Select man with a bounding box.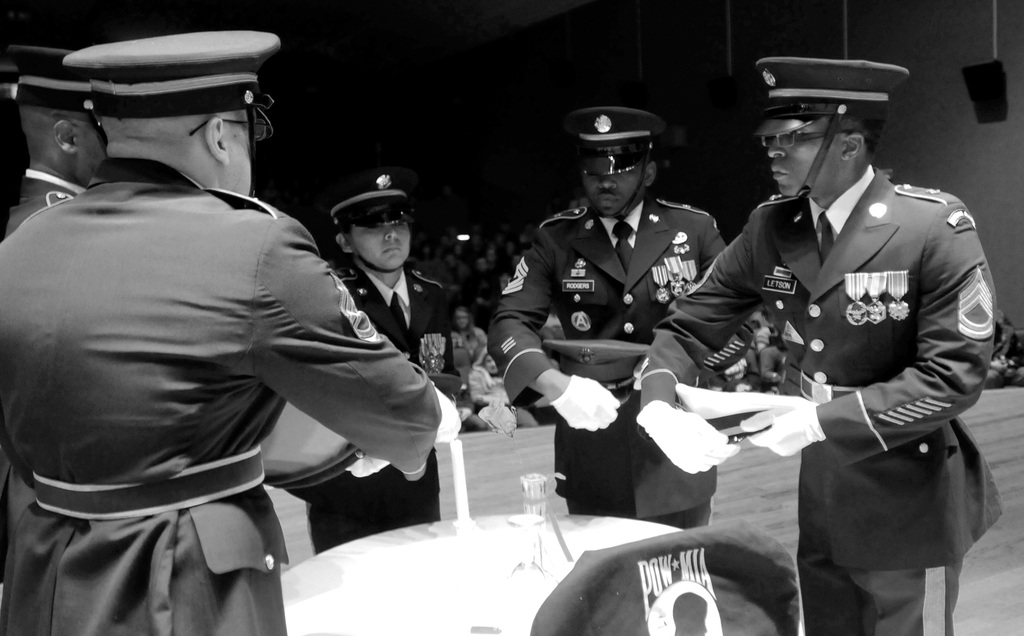
[1,40,109,236].
